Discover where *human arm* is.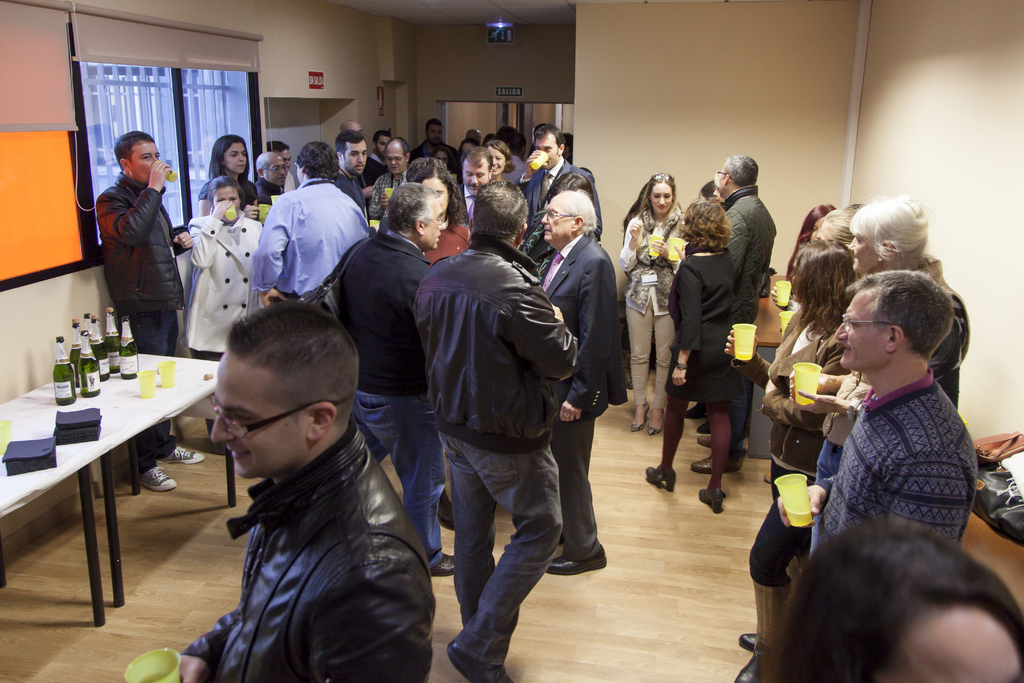
Discovered at region(673, 262, 703, 386).
